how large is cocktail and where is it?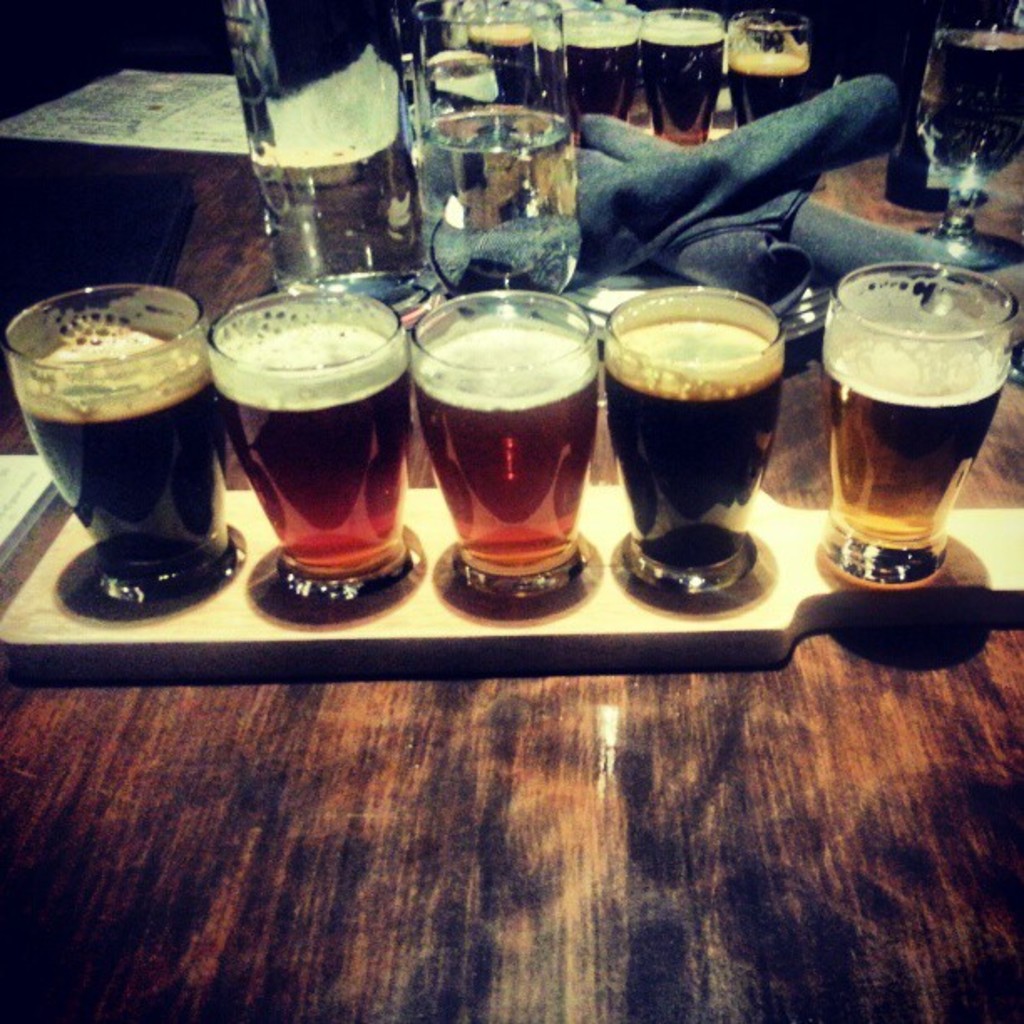
Bounding box: locate(413, 289, 602, 614).
